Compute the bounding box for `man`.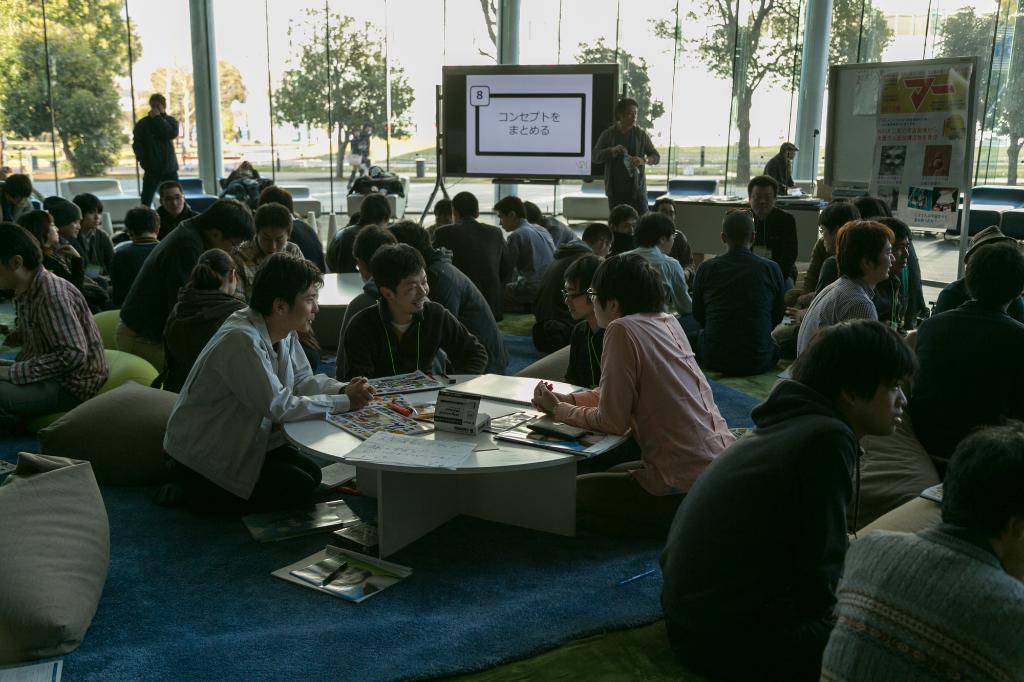
{"x1": 433, "y1": 189, "x2": 506, "y2": 295}.
